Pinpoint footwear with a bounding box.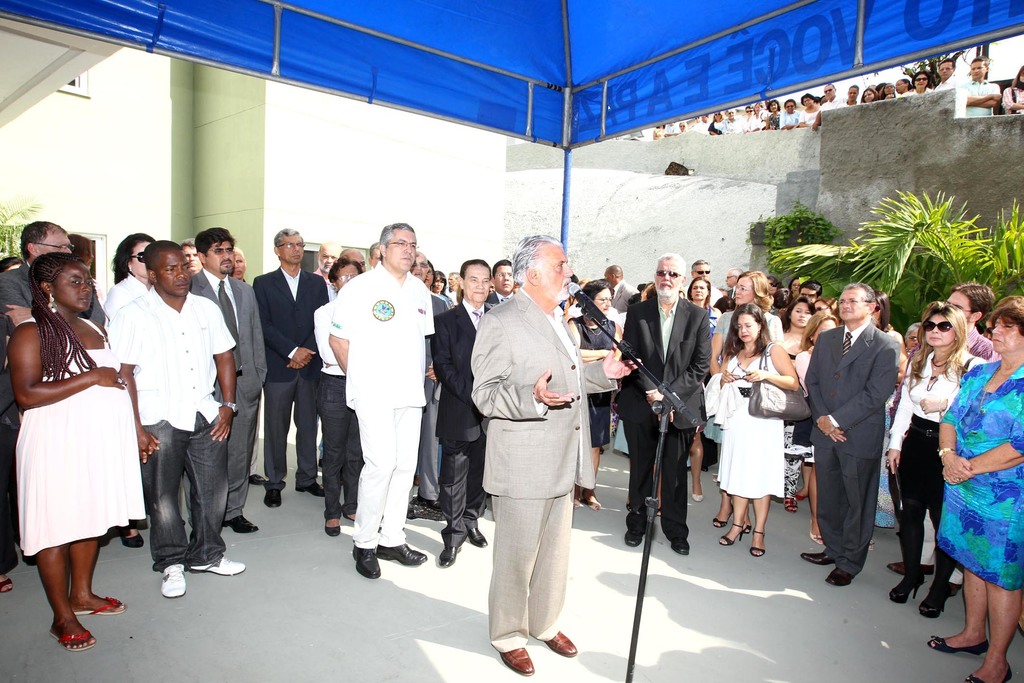
BBox(714, 498, 737, 532).
